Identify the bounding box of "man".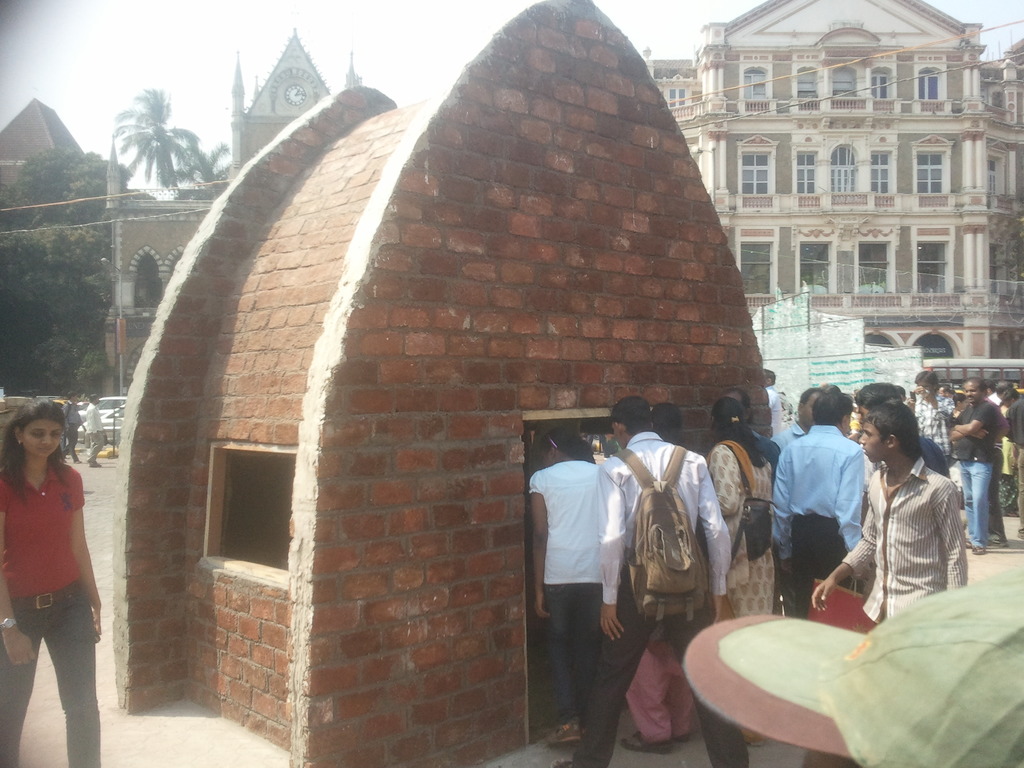
(557, 398, 751, 767).
